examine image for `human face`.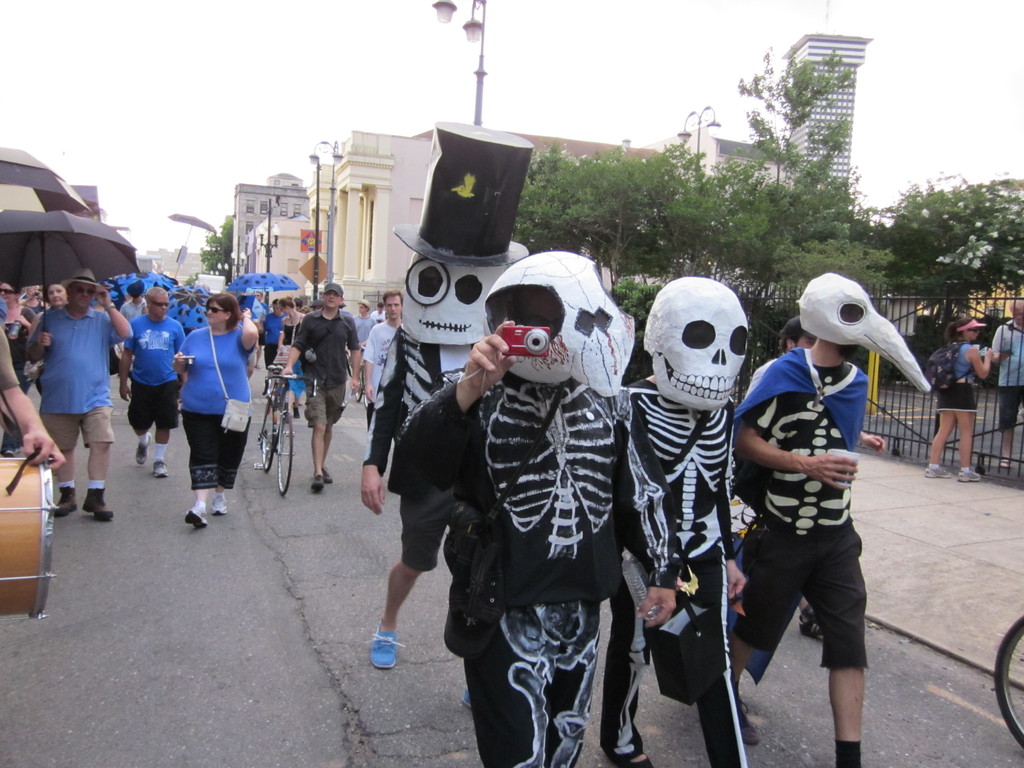
Examination result: <region>968, 326, 980, 339</region>.
